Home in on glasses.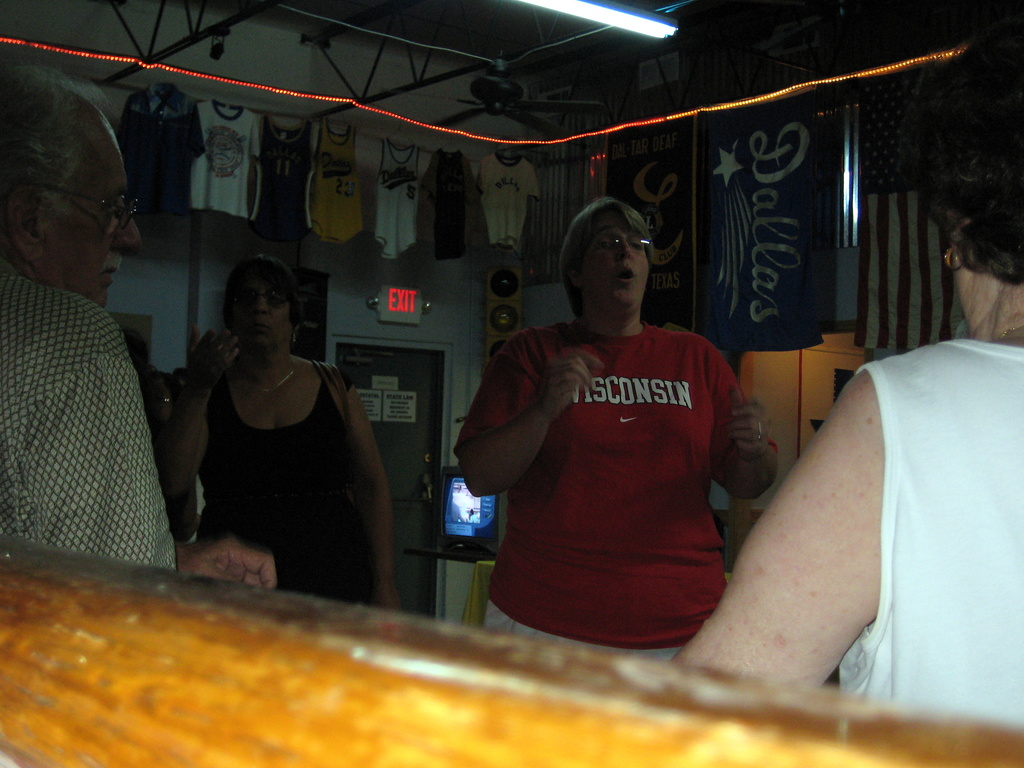
Homed in at Rect(584, 228, 657, 254).
